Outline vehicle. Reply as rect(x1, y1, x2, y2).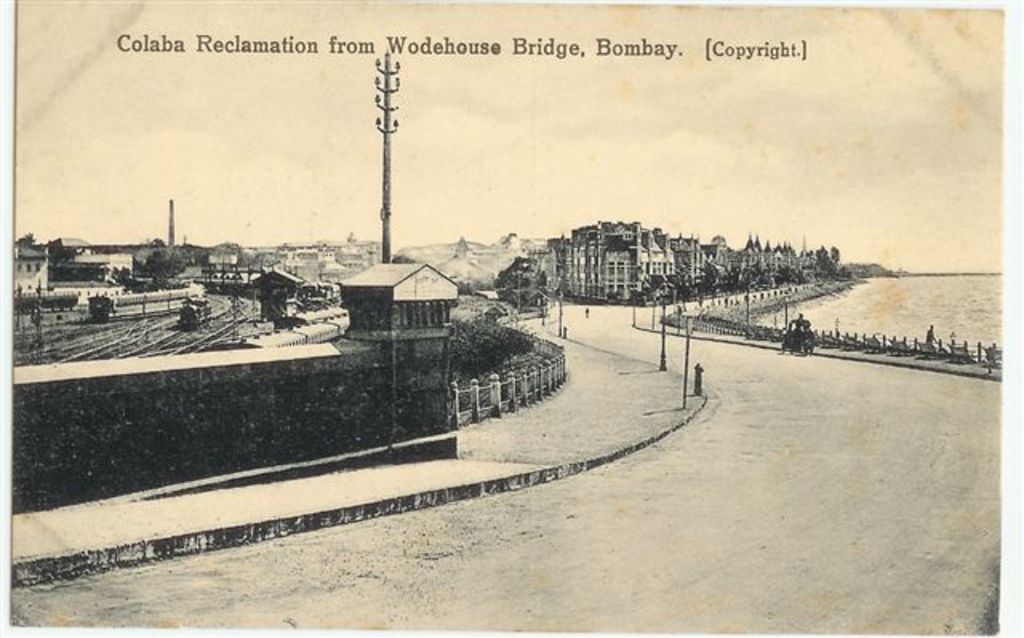
rect(778, 323, 816, 357).
